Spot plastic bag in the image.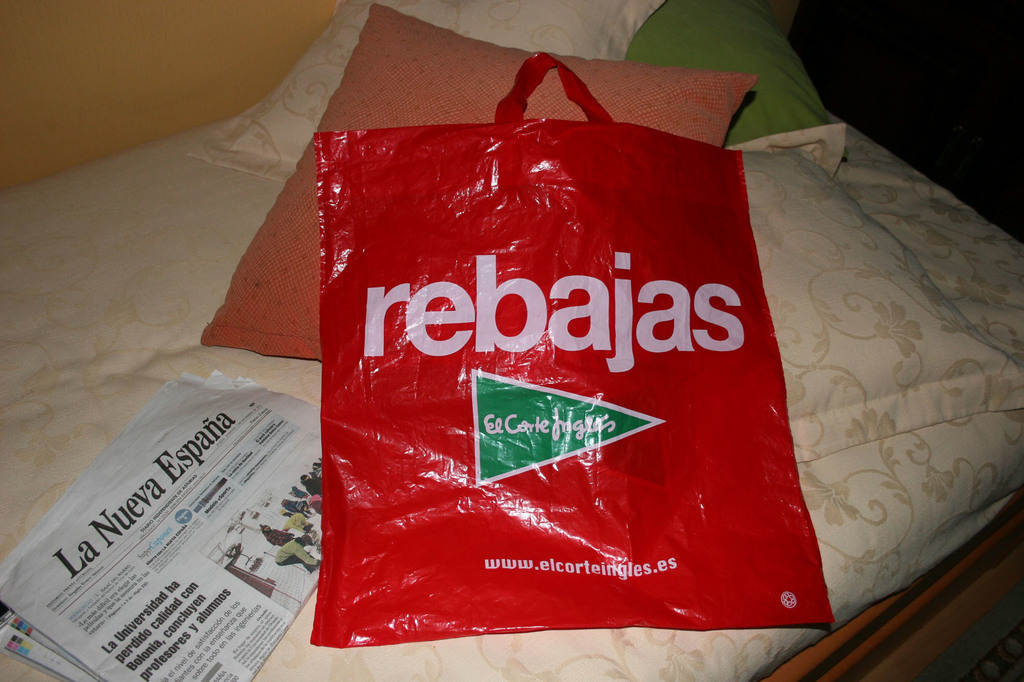
plastic bag found at bbox=(308, 51, 832, 647).
